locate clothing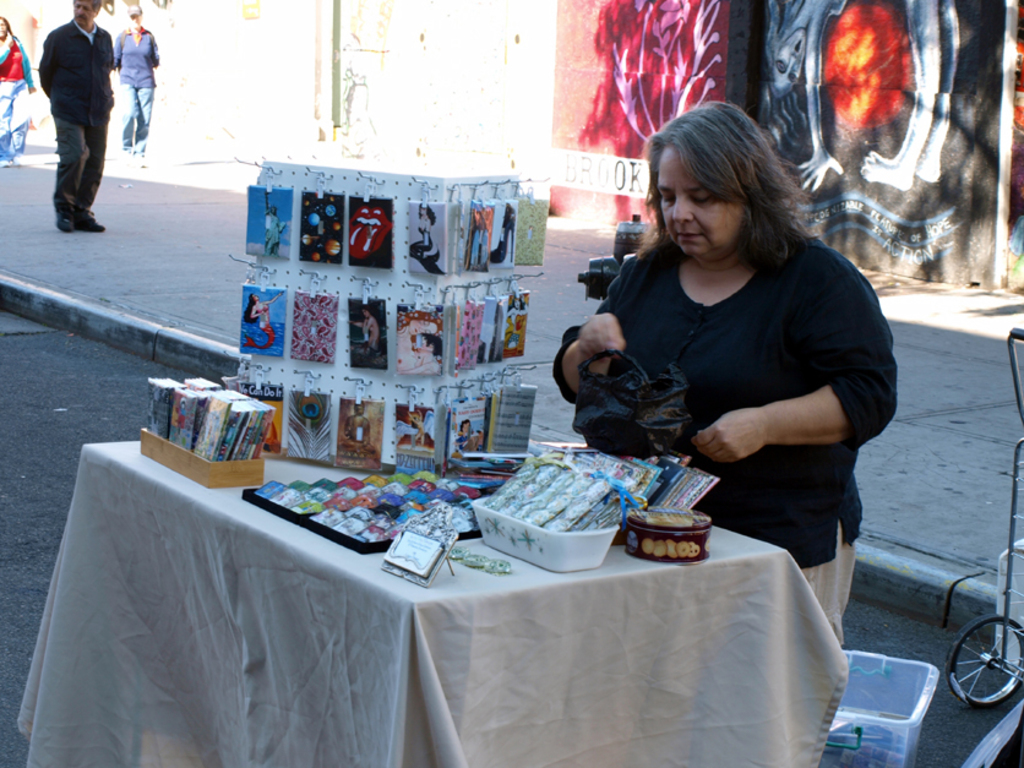
Rect(0, 36, 34, 160)
